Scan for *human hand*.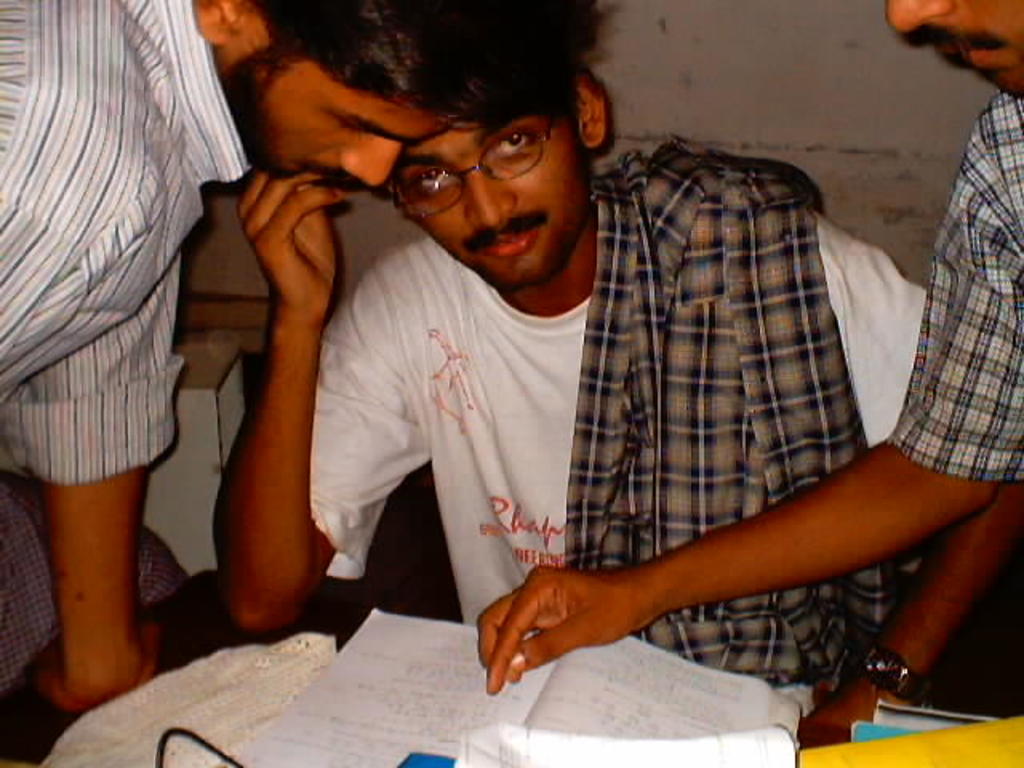
Scan result: x1=235 y1=168 x2=355 y2=331.
